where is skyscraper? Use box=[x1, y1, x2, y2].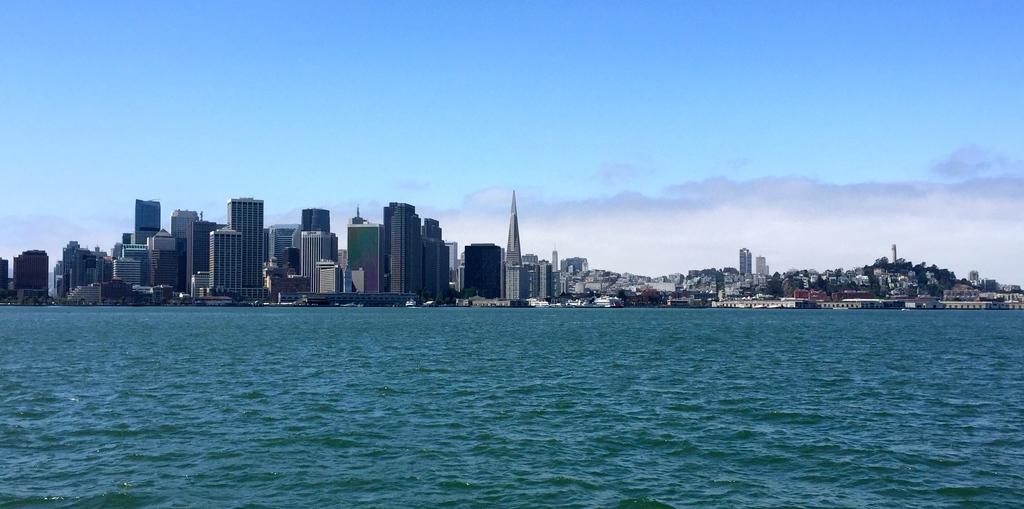
box=[294, 202, 335, 243].
